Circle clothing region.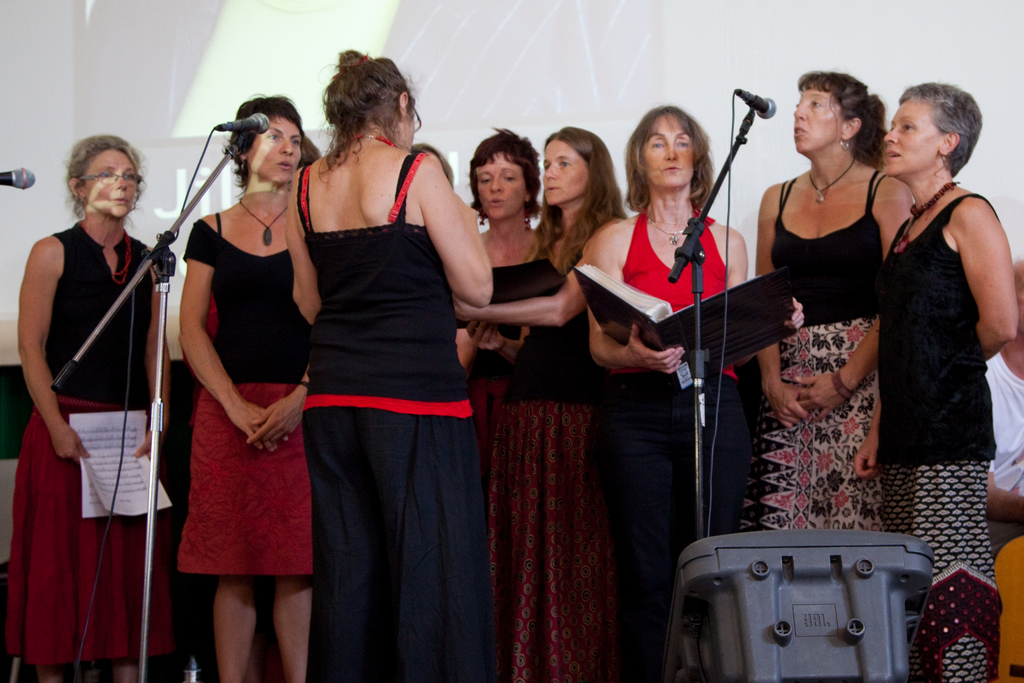
Region: bbox=[2, 393, 182, 666].
